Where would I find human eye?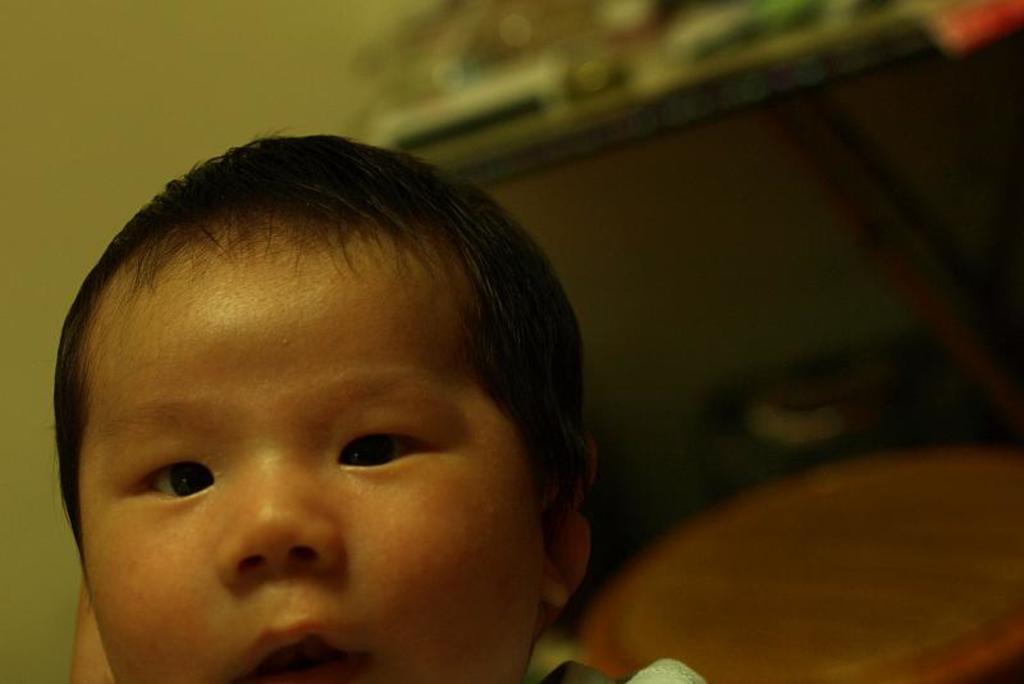
At (x1=123, y1=451, x2=219, y2=507).
